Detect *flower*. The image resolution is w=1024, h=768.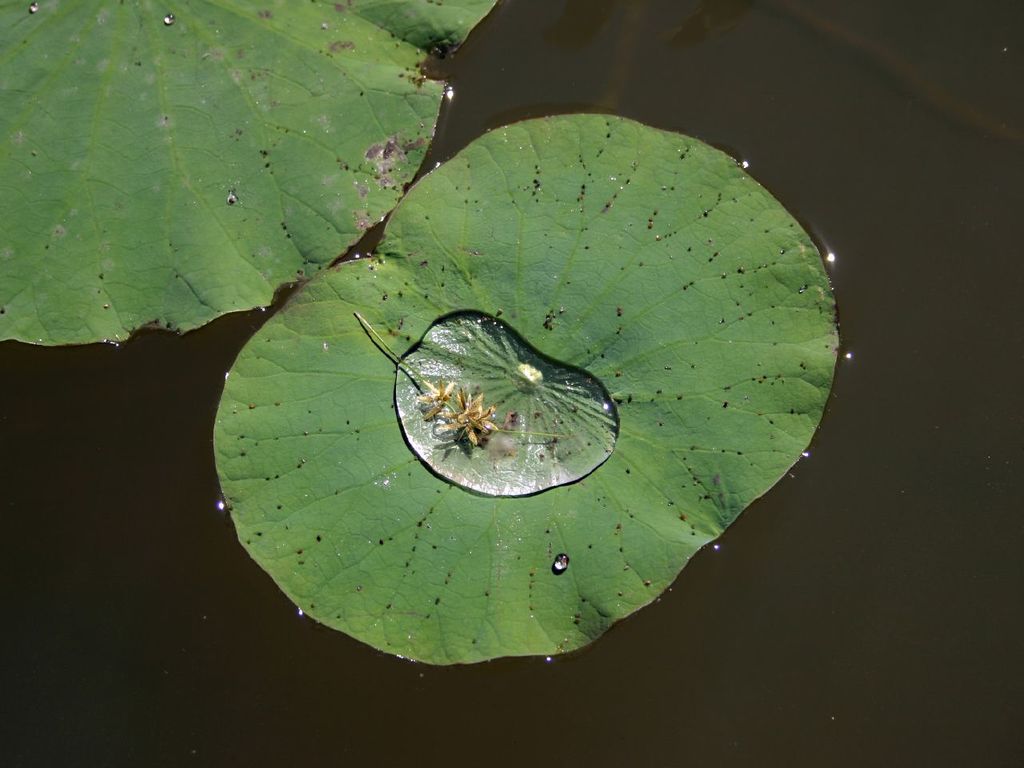
<bbox>418, 378, 498, 450</bbox>.
